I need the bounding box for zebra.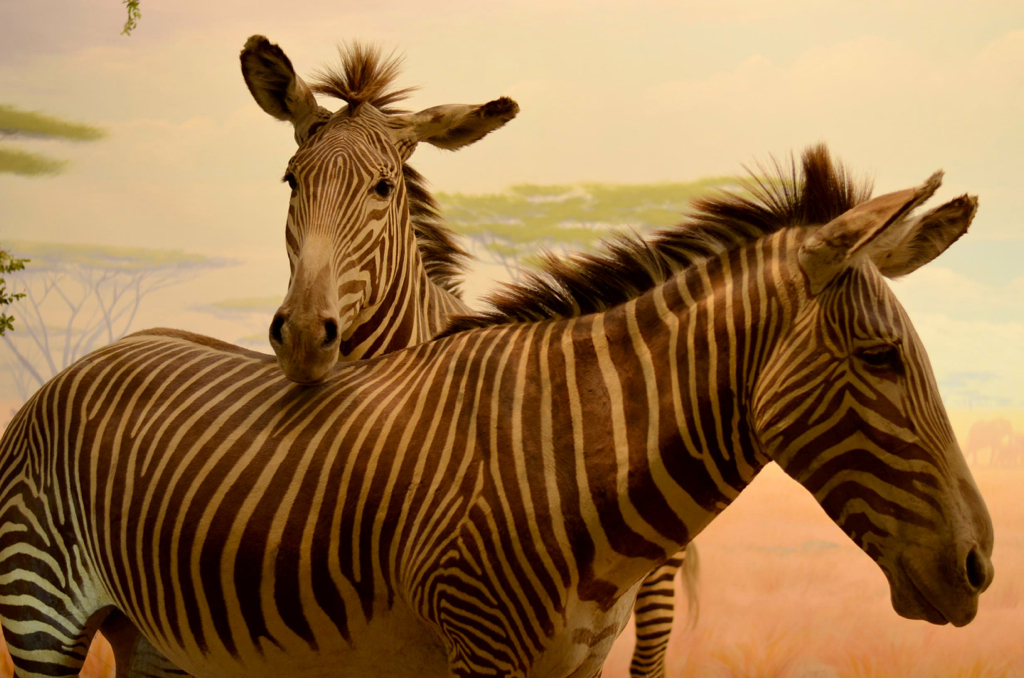
Here it is: [237, 30, 703, 677].
